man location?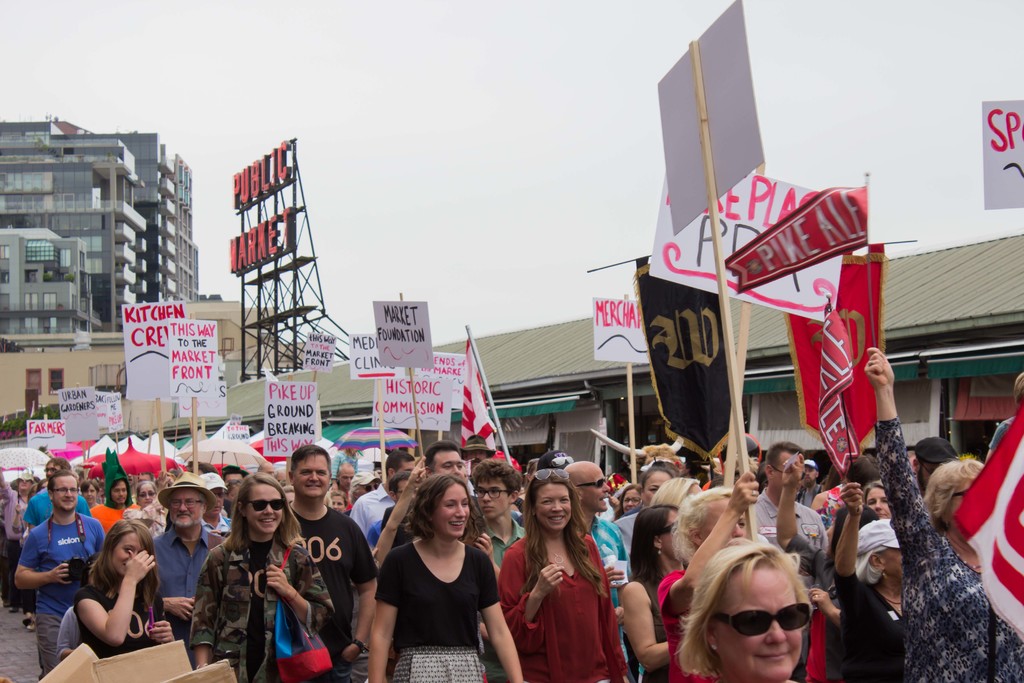
rect(554, 465, 632, 682)
